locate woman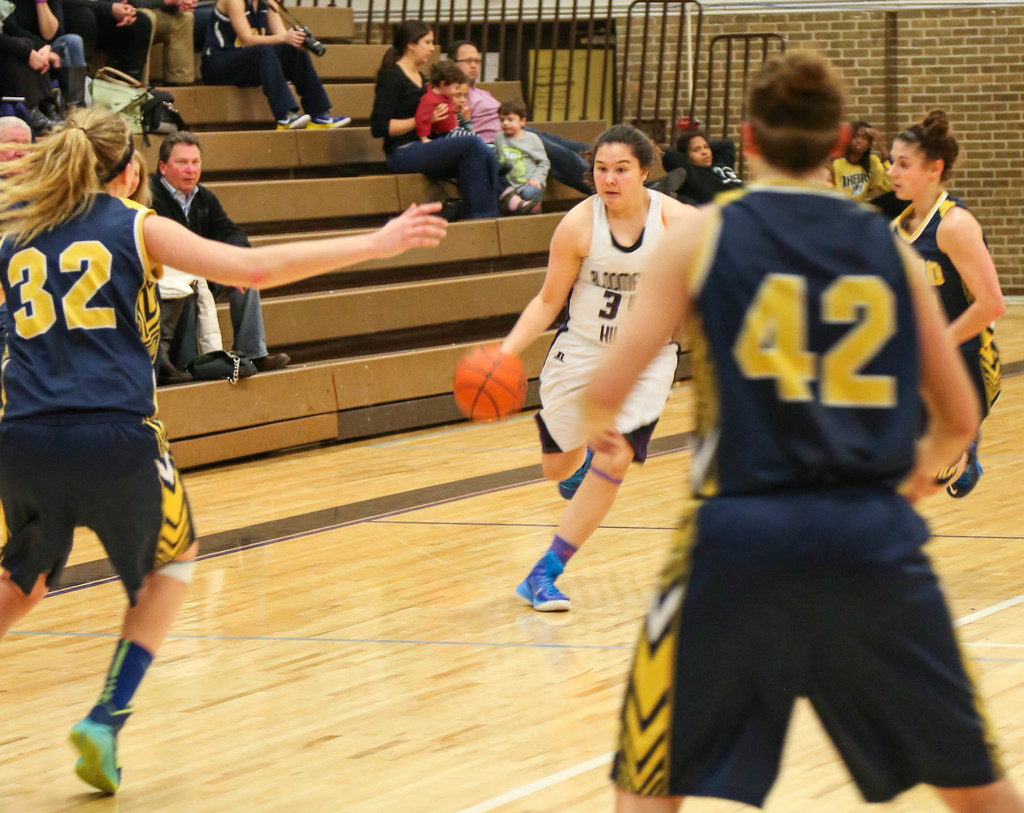
827:117:888:203
